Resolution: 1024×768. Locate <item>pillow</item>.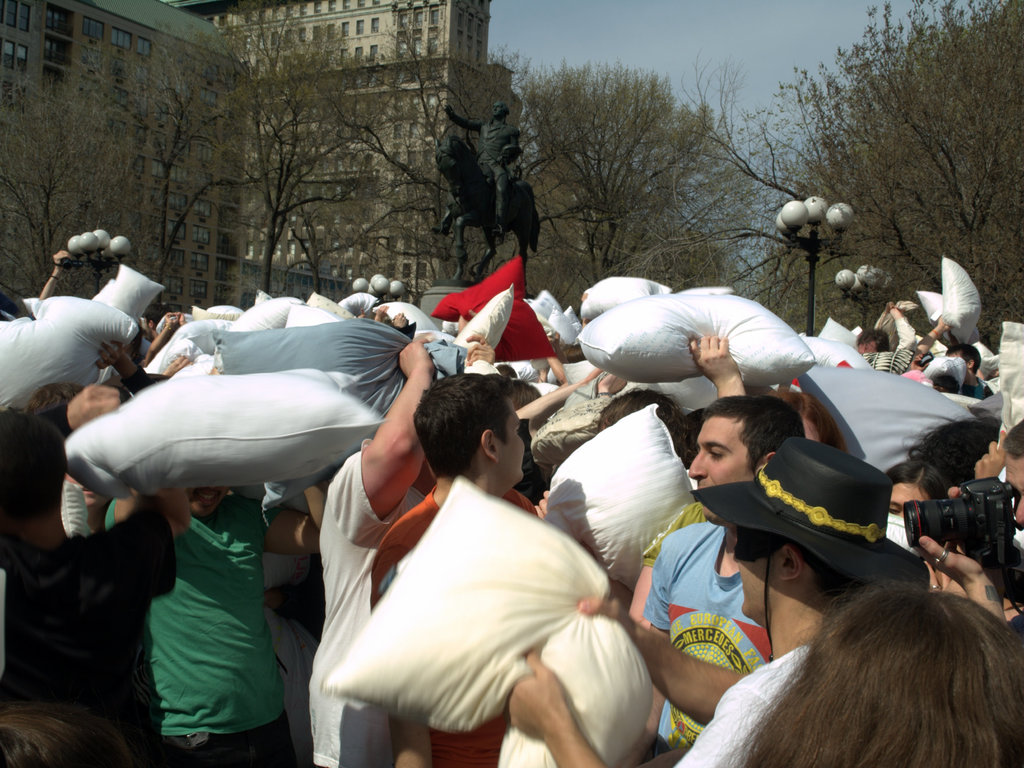
region(154, 319, 223, 363).
